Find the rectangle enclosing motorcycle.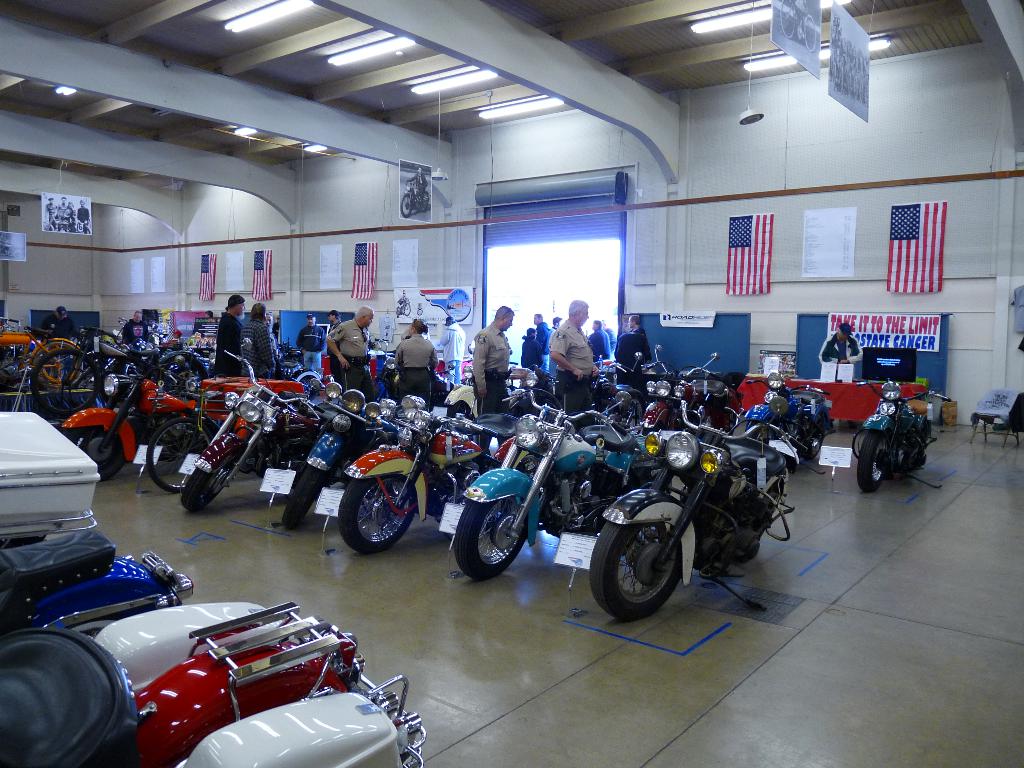
crop(373, 339, 458, 410).
